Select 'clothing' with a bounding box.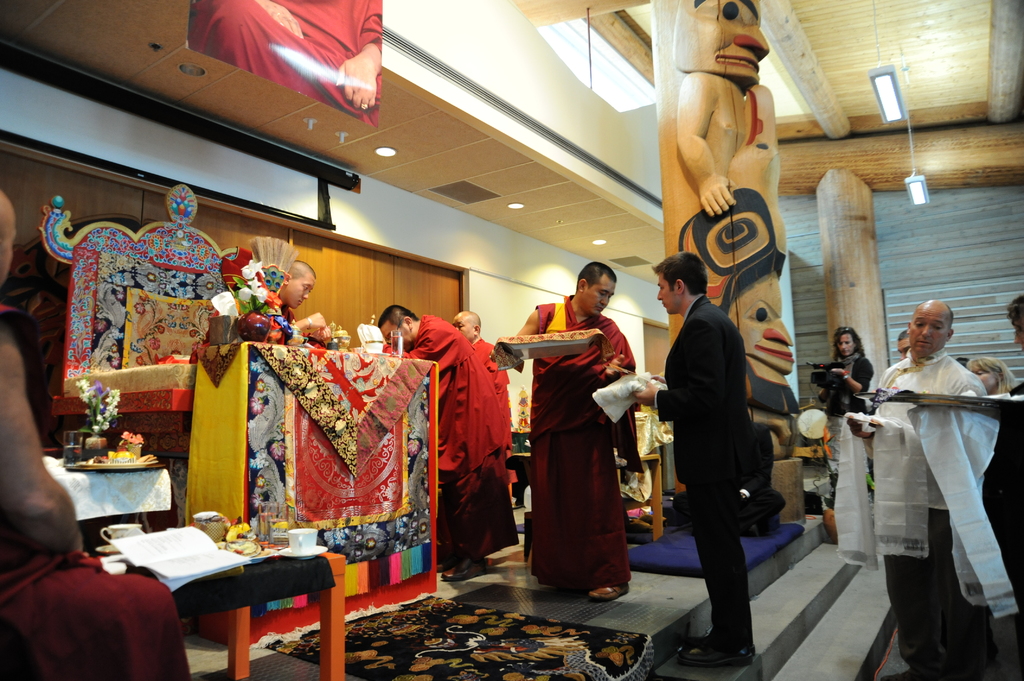
box=[861, 324, 1018, 661].
